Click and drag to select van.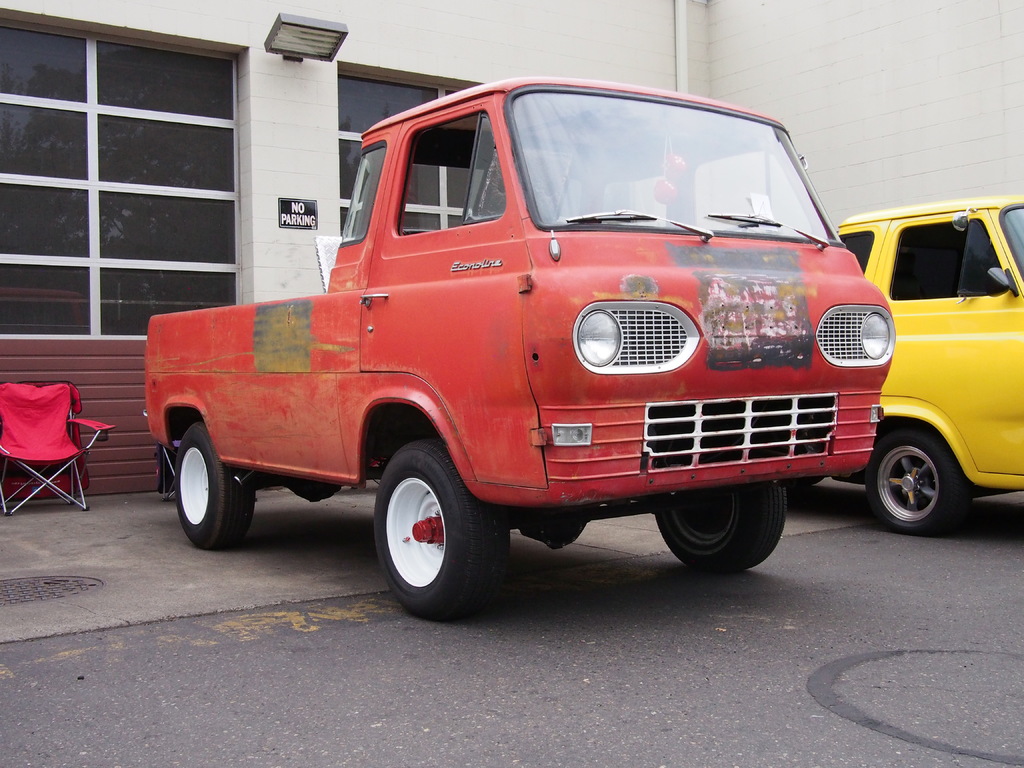
Selection: BBox(829, 188, 1023, 537).
